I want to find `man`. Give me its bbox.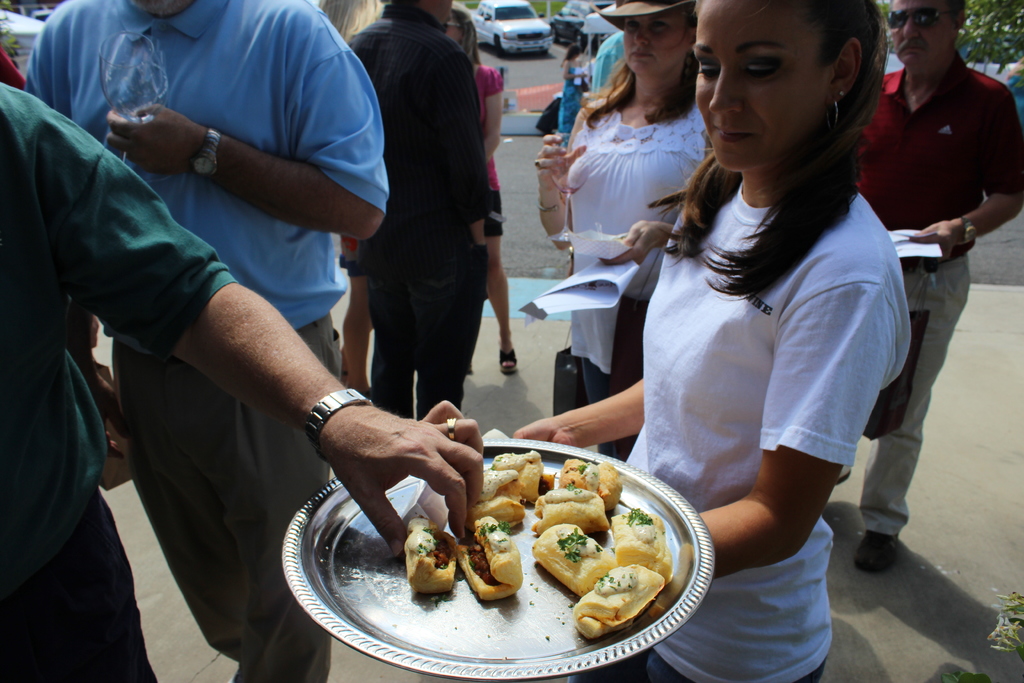
{"x1": 334, "y1": 0, "x2": 485, "y2": 445}.
